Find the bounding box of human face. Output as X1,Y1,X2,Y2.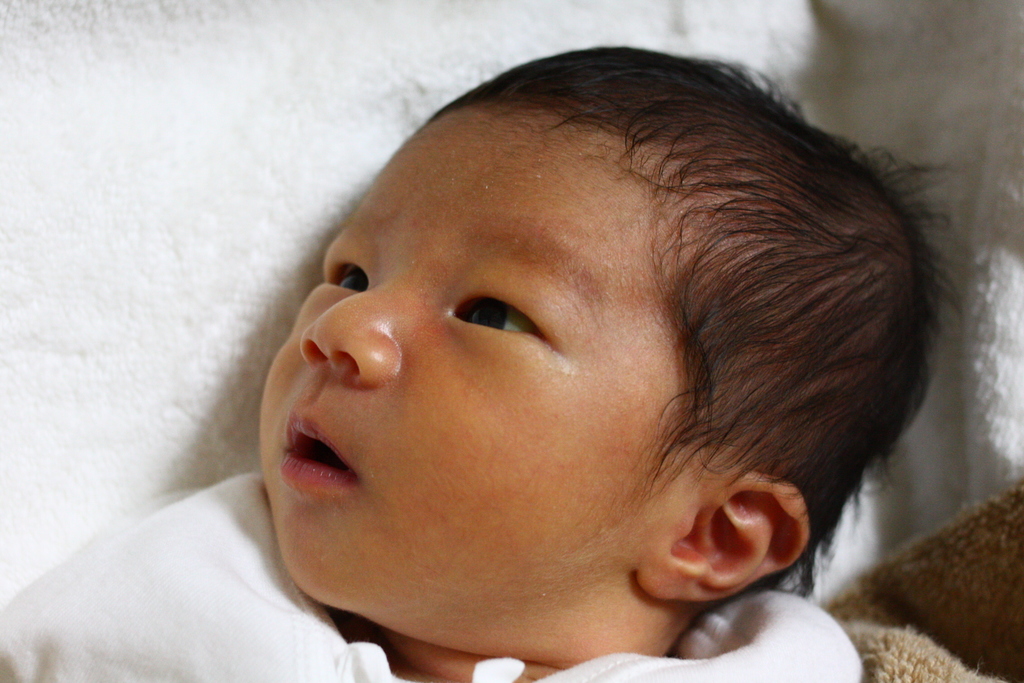
260,103,693,634.
